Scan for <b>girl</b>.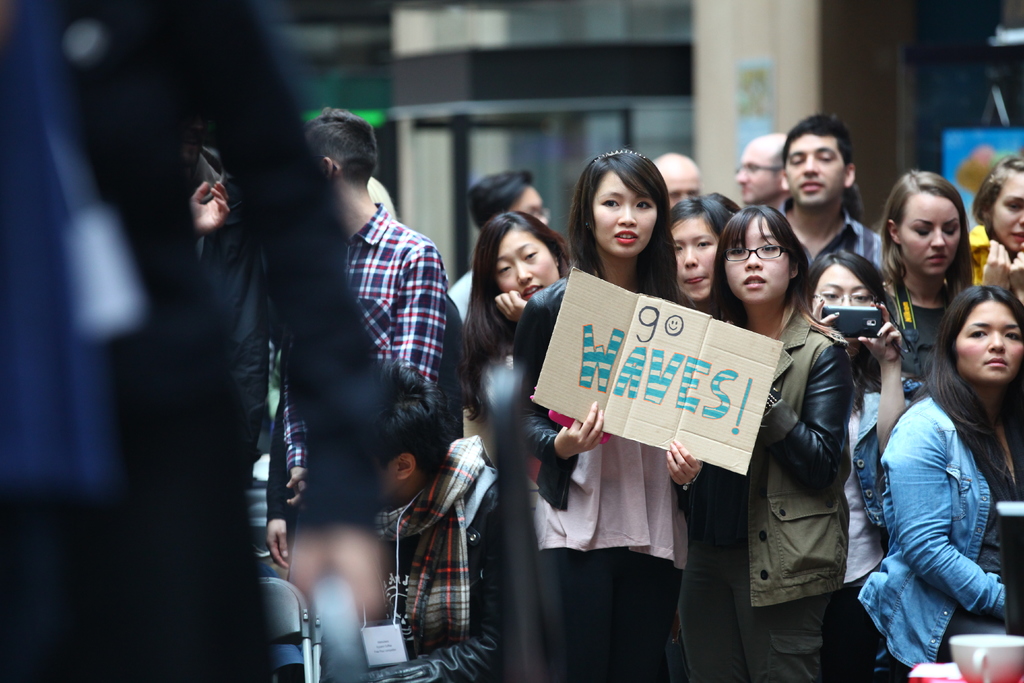
Scan result: box=[878, 171, 976, 384].
